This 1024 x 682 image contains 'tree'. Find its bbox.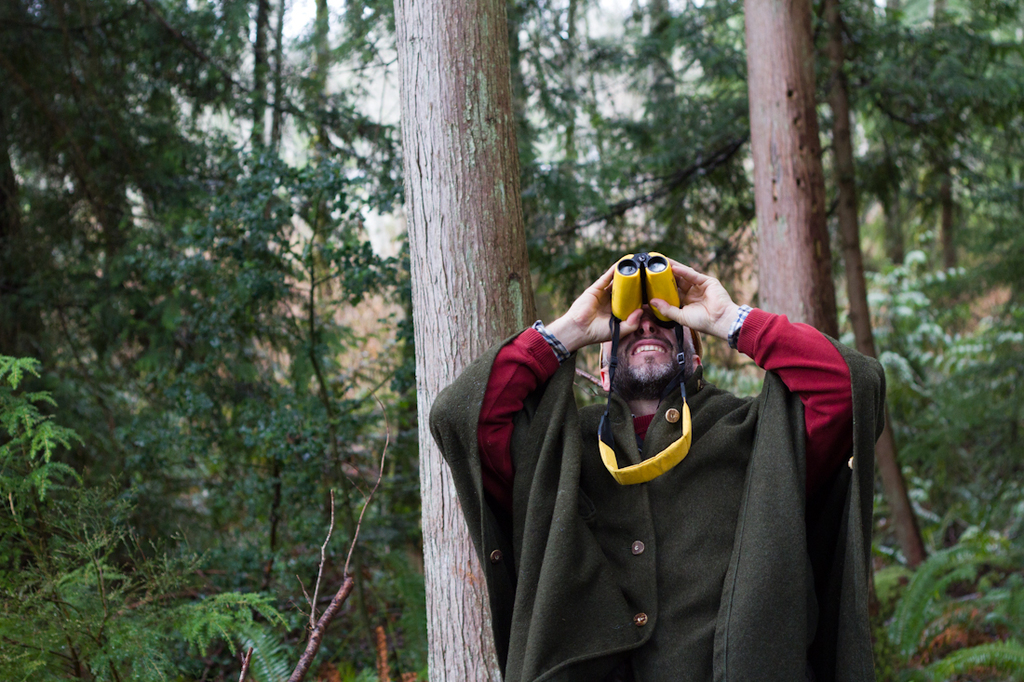
bbox=(733, 0, 1023, 681).
